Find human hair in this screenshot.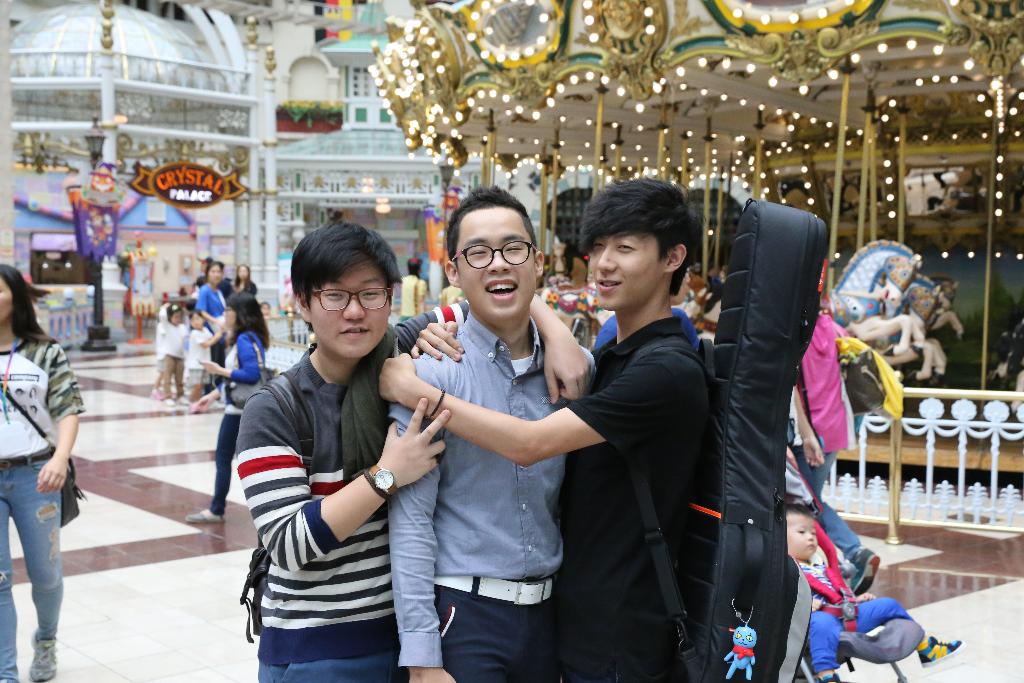
The bounding box for human hair is crop(234, 261, 252, 290).
